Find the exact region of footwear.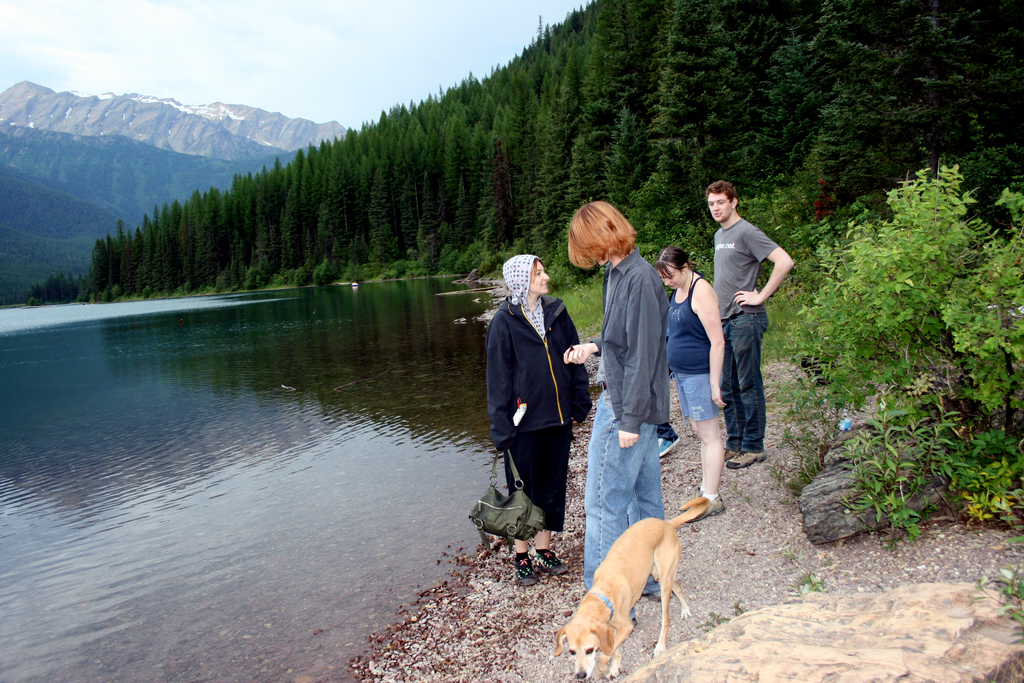
Exact region: 725 451 767 467.
